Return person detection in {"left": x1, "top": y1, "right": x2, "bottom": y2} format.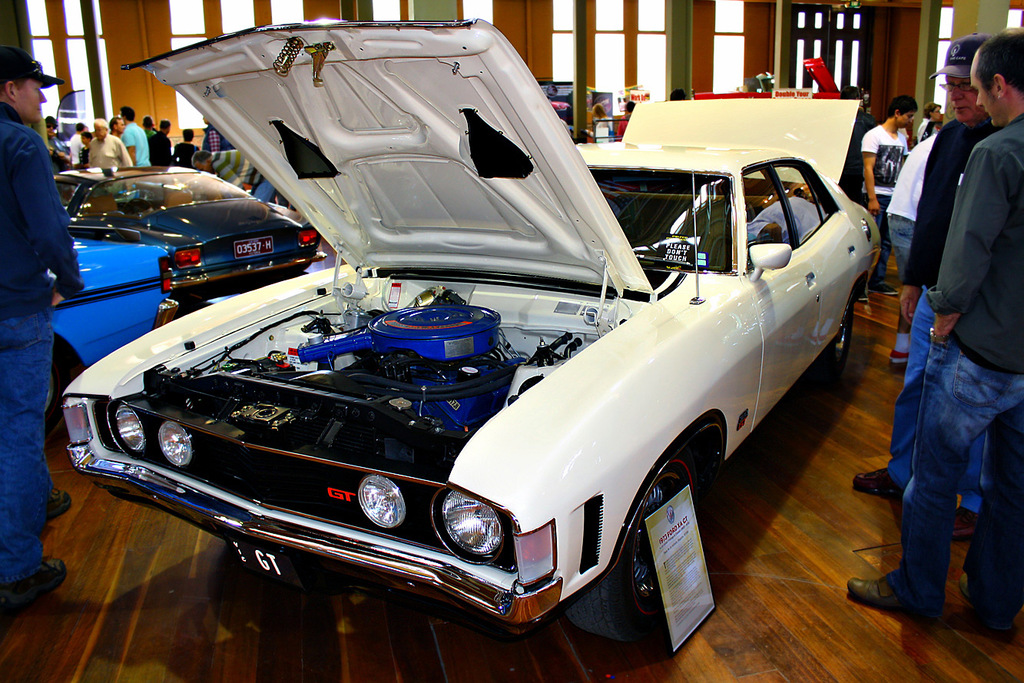
{"left": 857, "top": 98, "right": 912, "bottom": 294}.
